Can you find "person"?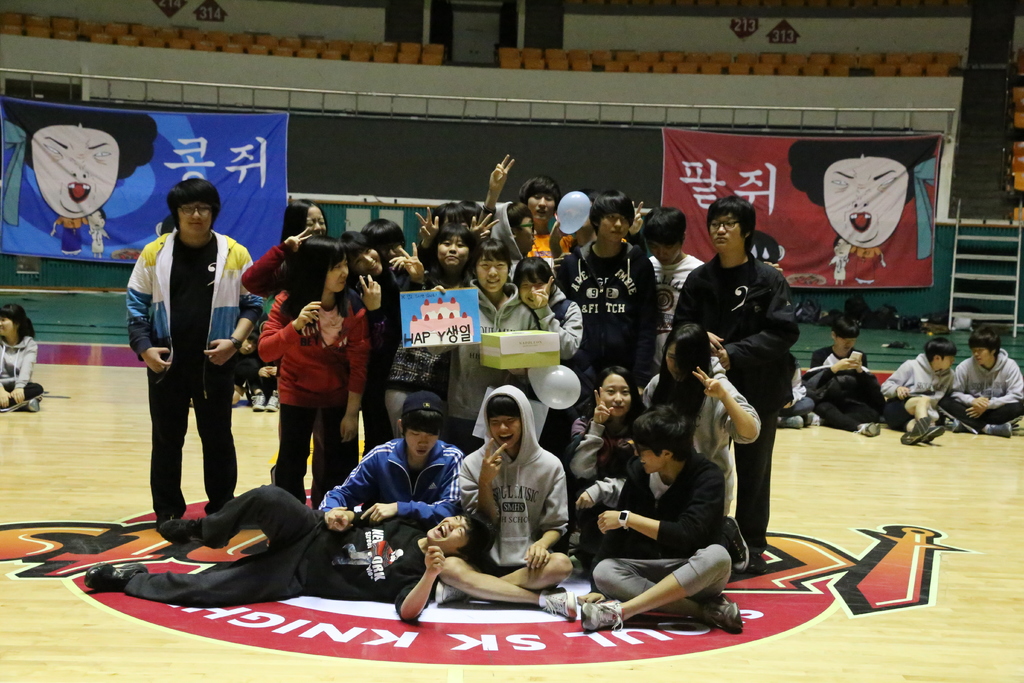
Yes, bounding box: <box>873,331,955,433</box>.
